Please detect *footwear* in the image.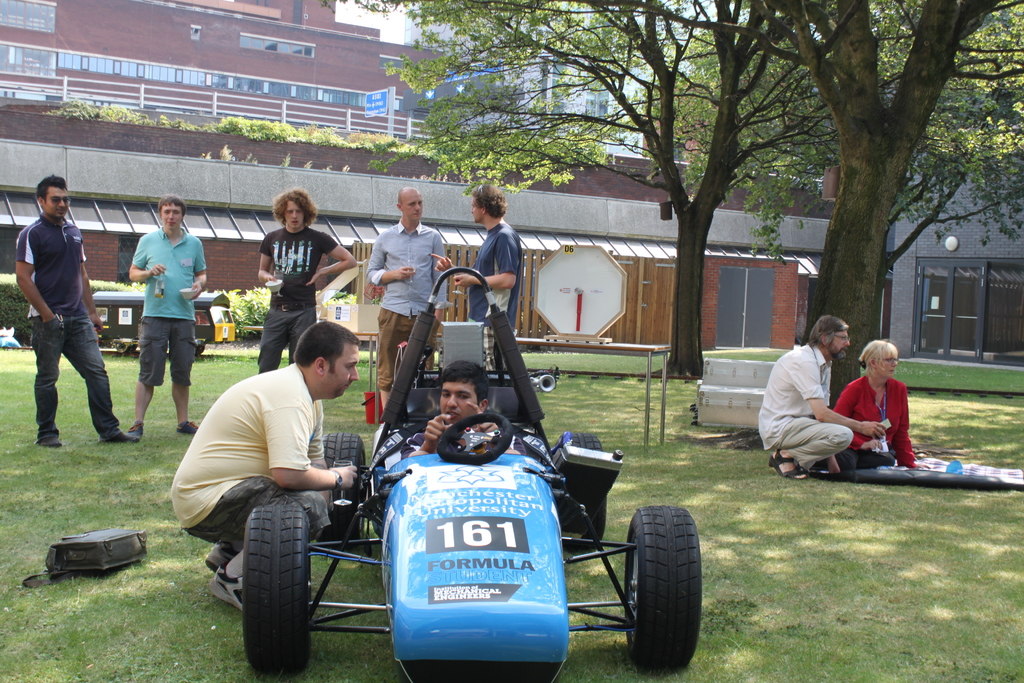
select_region(175, 417, 198, 442).
